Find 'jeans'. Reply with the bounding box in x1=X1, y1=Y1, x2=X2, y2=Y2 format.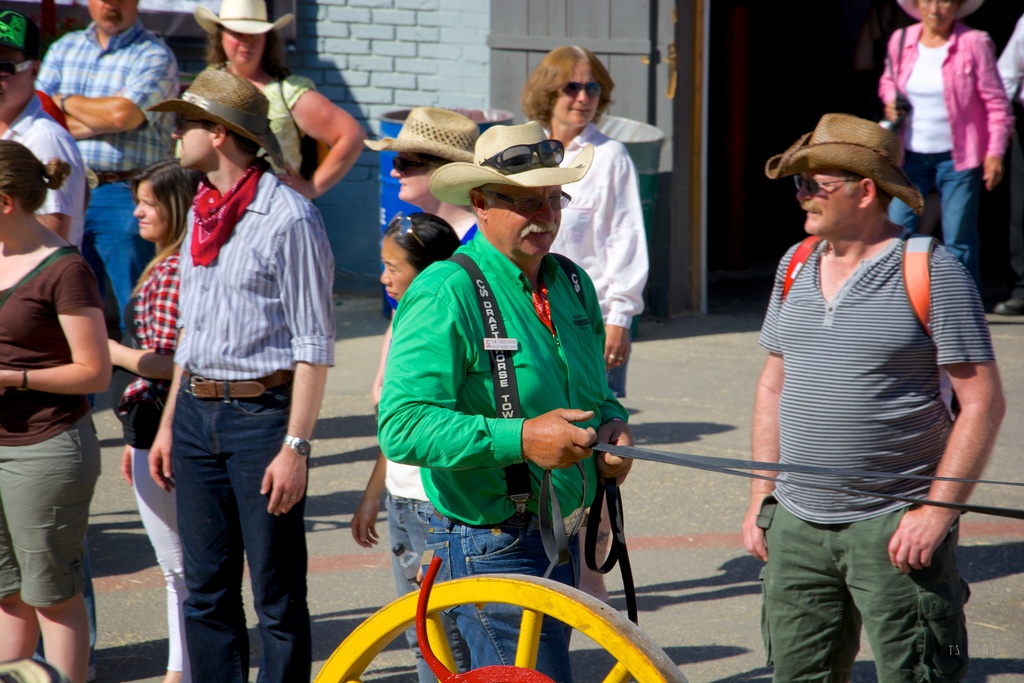
x1=417, y1=513, x2=578, y2=682.
